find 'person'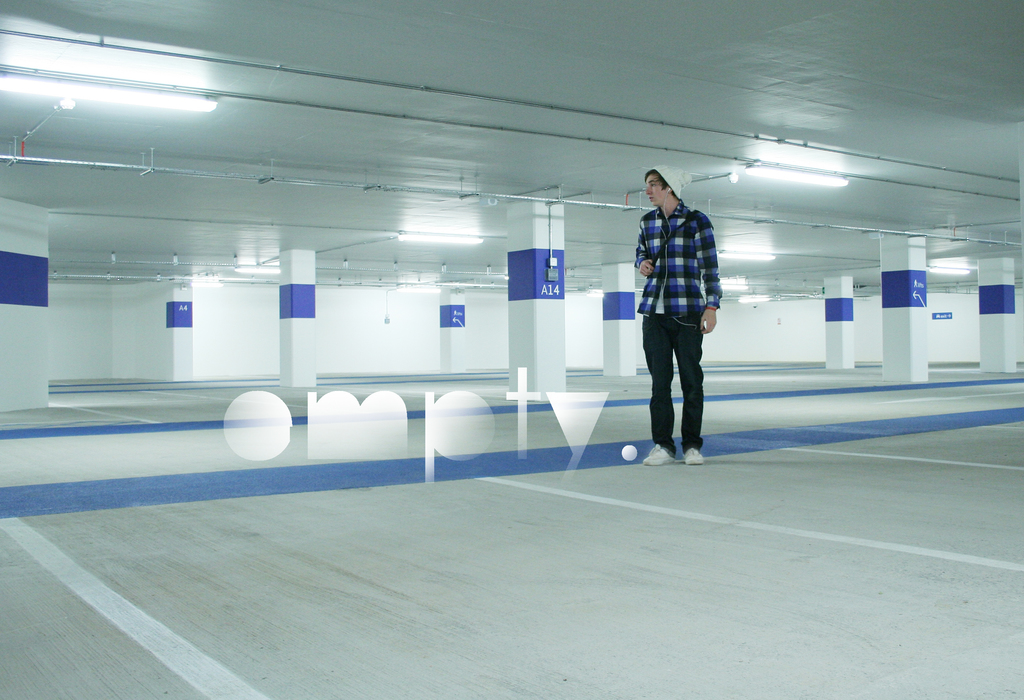
crop(632, 159, 722, 469)
